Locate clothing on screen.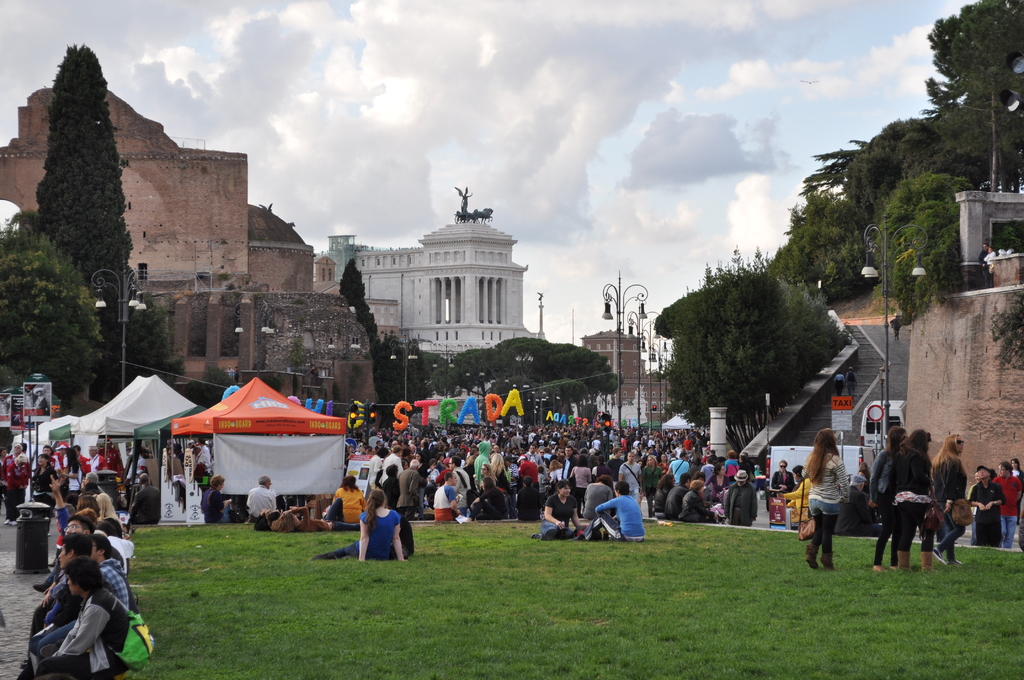
On screen at 536:496:578:540.
